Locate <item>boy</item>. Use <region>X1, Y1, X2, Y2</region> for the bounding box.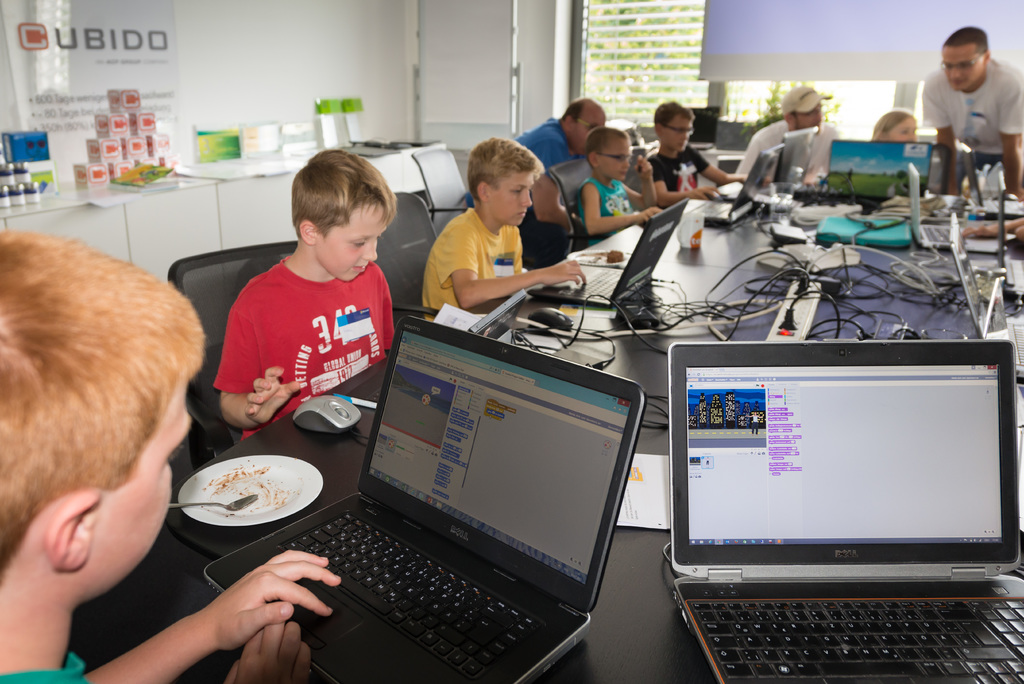
<region>417, 136, 585, 331</region>.
